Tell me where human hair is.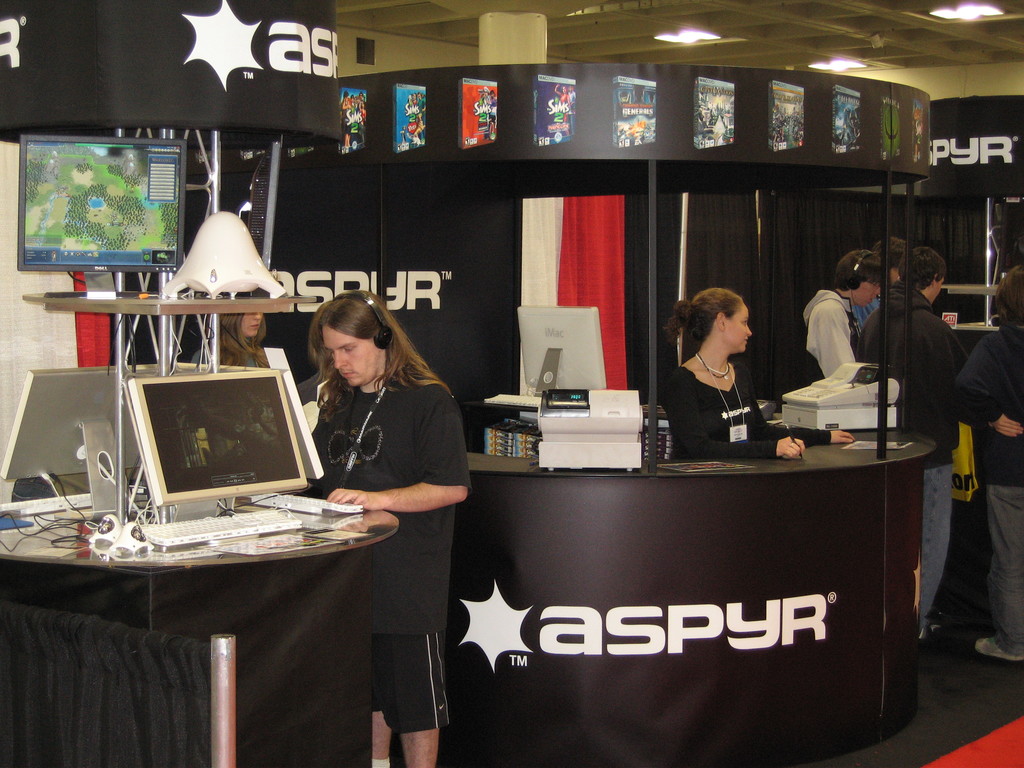
human hair is at 831/247/879/292.
